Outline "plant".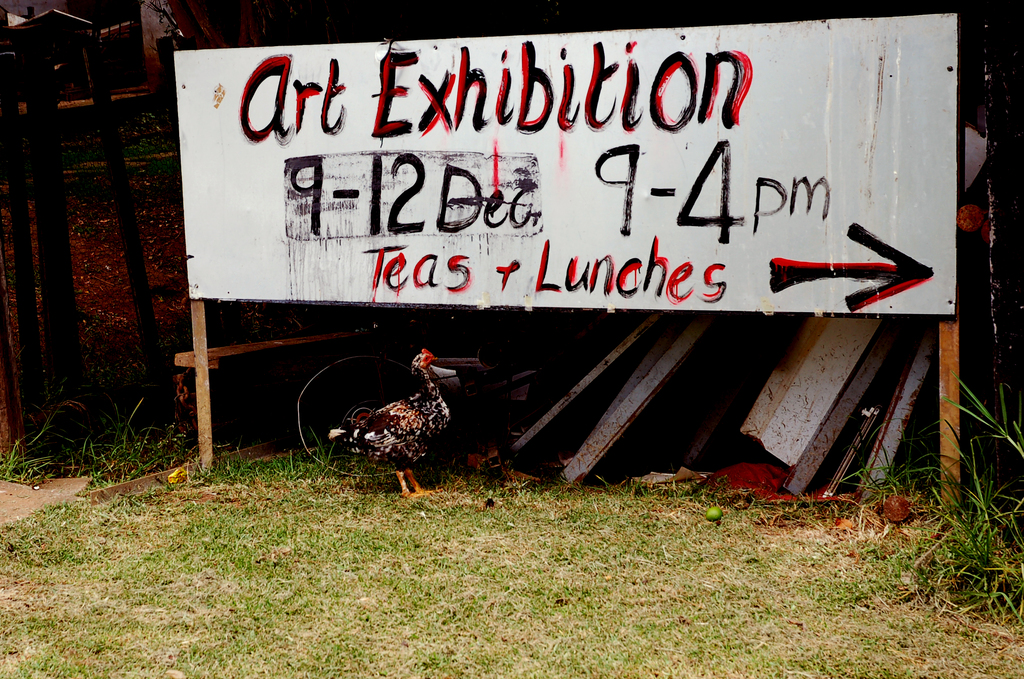
Outline: {"left": 850, "top": 366, "right": 1023, "bottom": 623}.
